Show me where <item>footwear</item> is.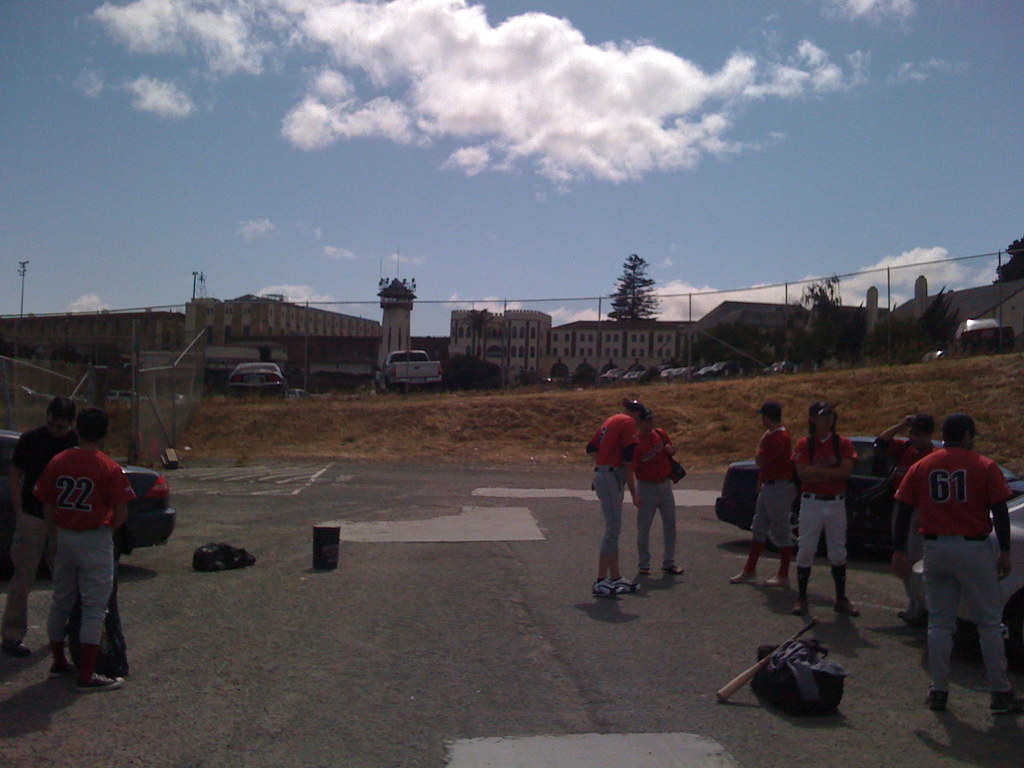
<item>footwear</item> is at rect(768, 578, 788, 589).
